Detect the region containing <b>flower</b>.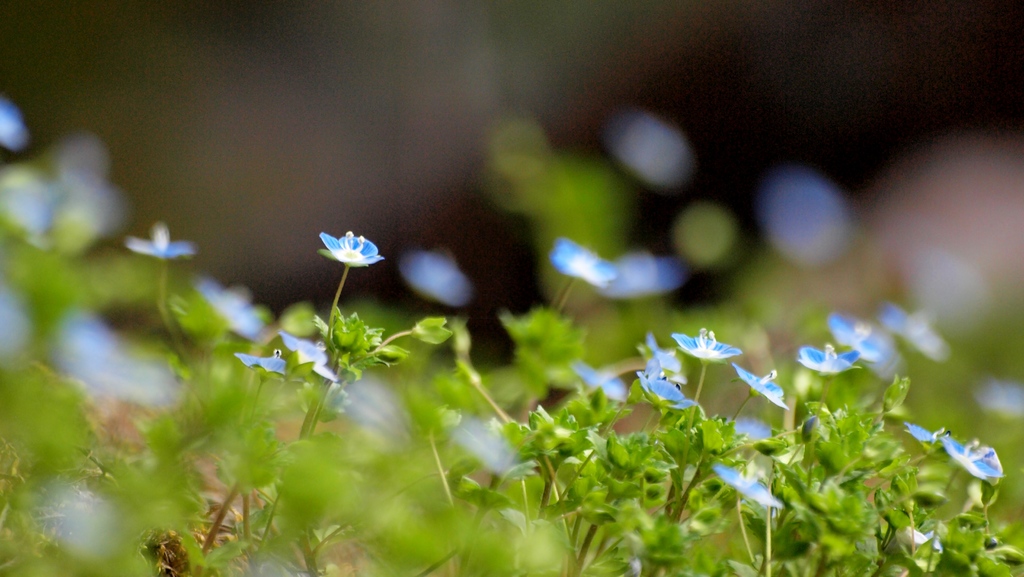
bbox(602, 248, 671, 297).
